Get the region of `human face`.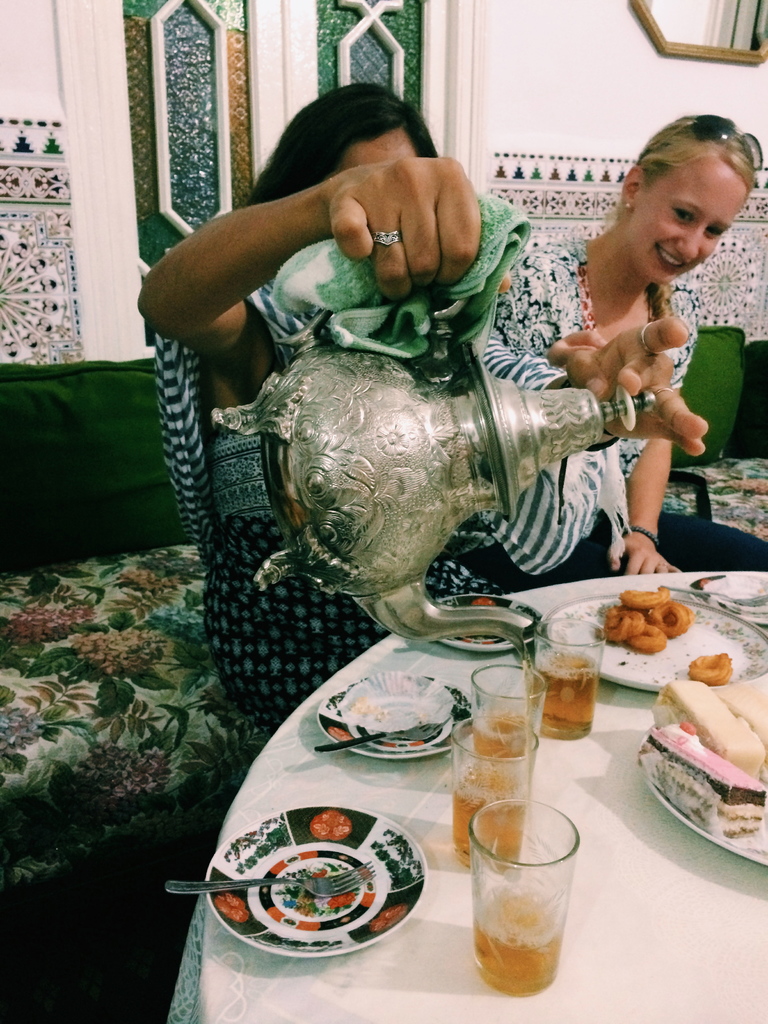
crop(327, 121, 419, 175).
